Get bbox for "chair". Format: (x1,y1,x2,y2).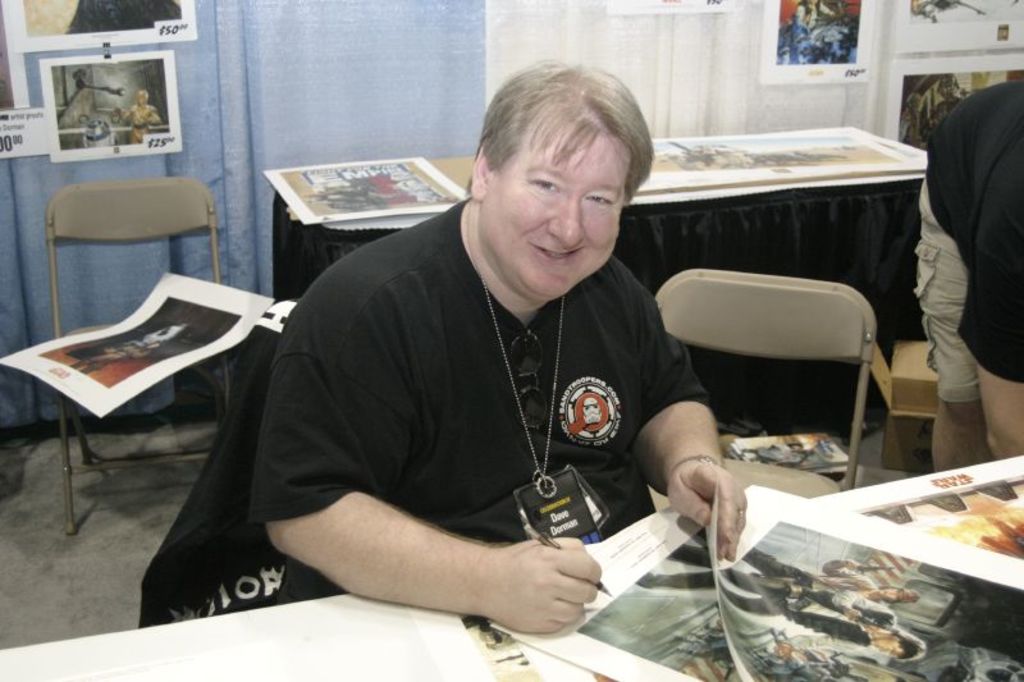
(653,280,902,502).
